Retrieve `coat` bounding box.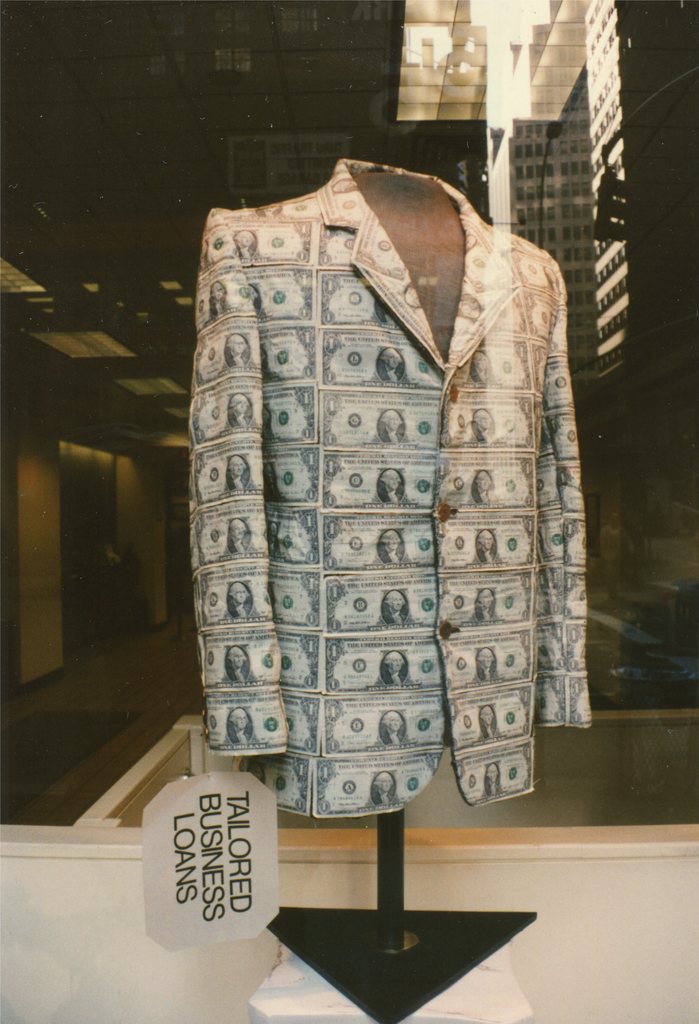
Bounding box: bbox(379, 545, 401, 563).
